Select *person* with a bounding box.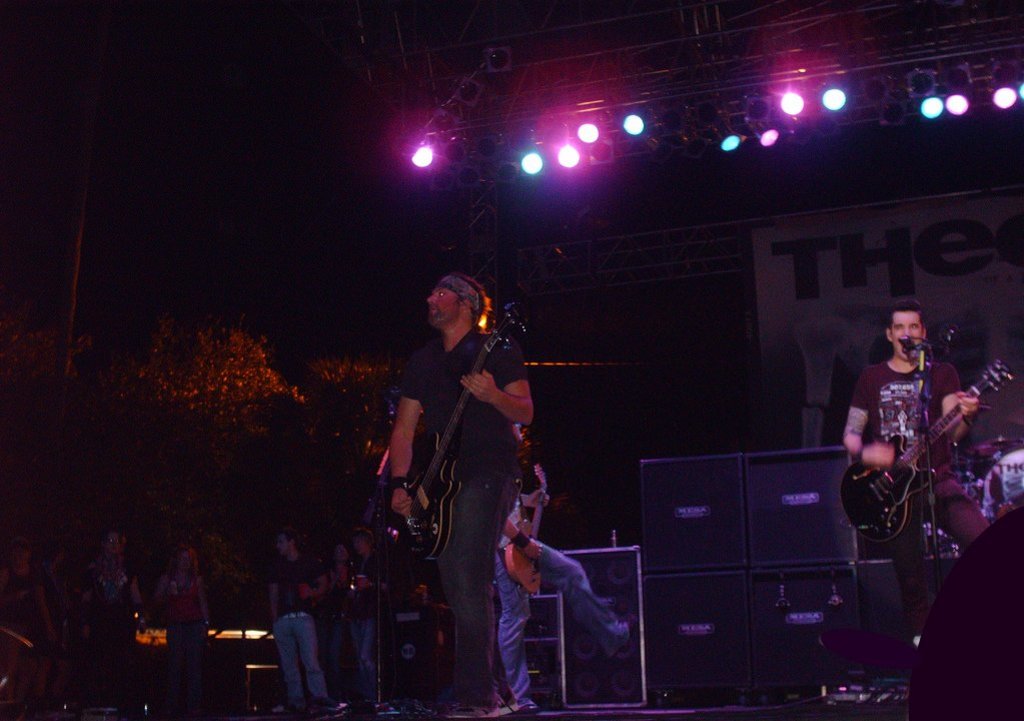
left=387, top=271, right=534, bottom=720.
